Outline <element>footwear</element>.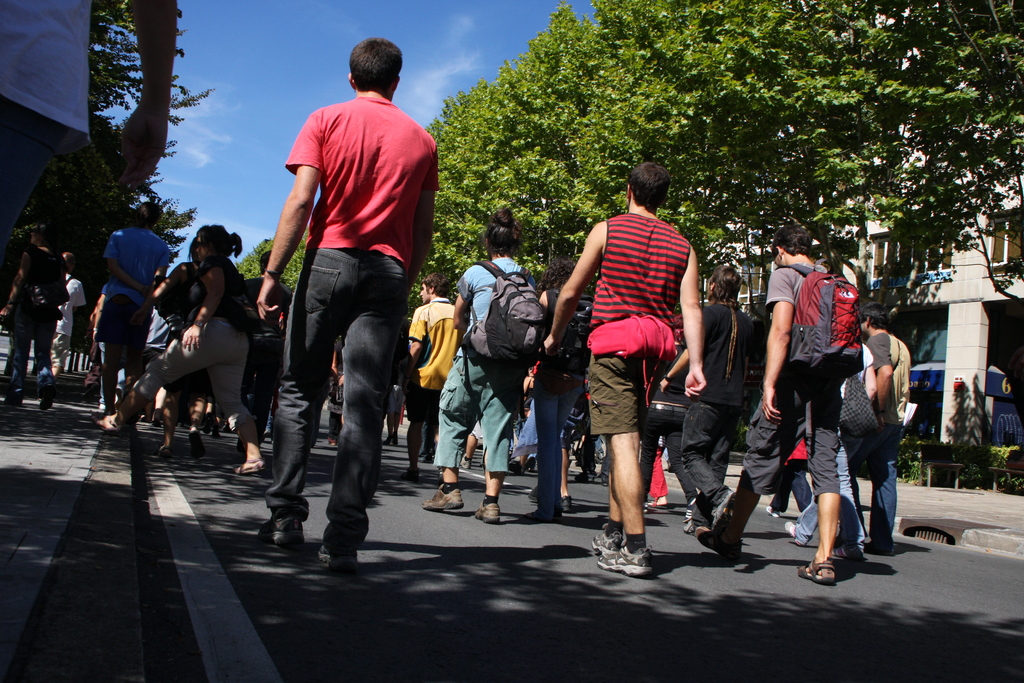
Outline: [700,529,747,561].
